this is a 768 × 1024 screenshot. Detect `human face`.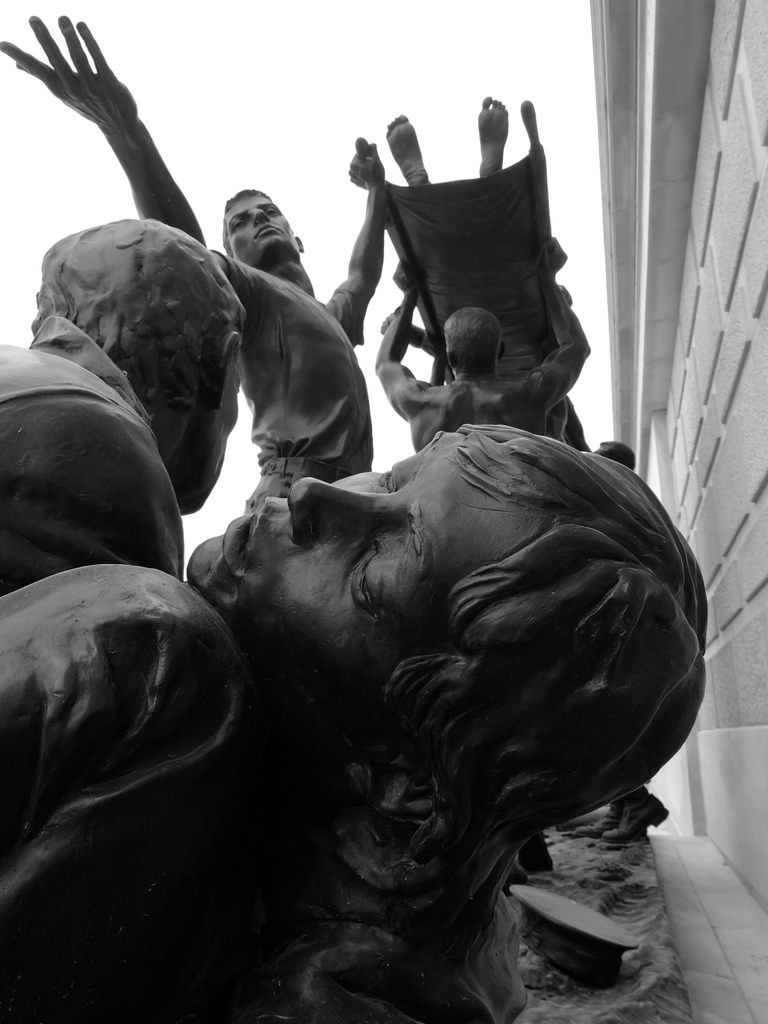
{"x1": 226, "y1": 192, "x2": 298, "y2": 259}.
